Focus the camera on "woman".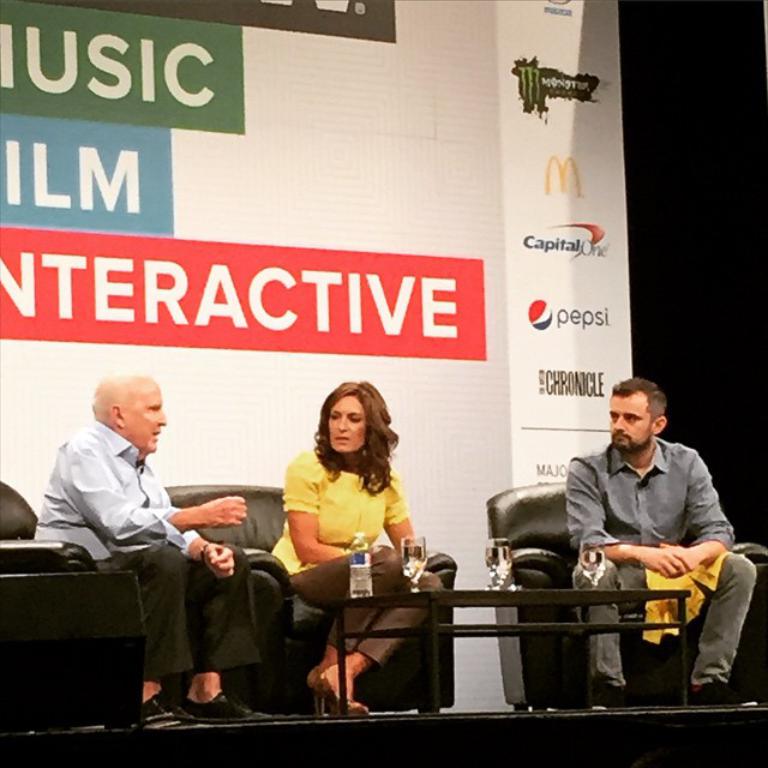
Focus region: l=269, t=382, r=443, b=714.
